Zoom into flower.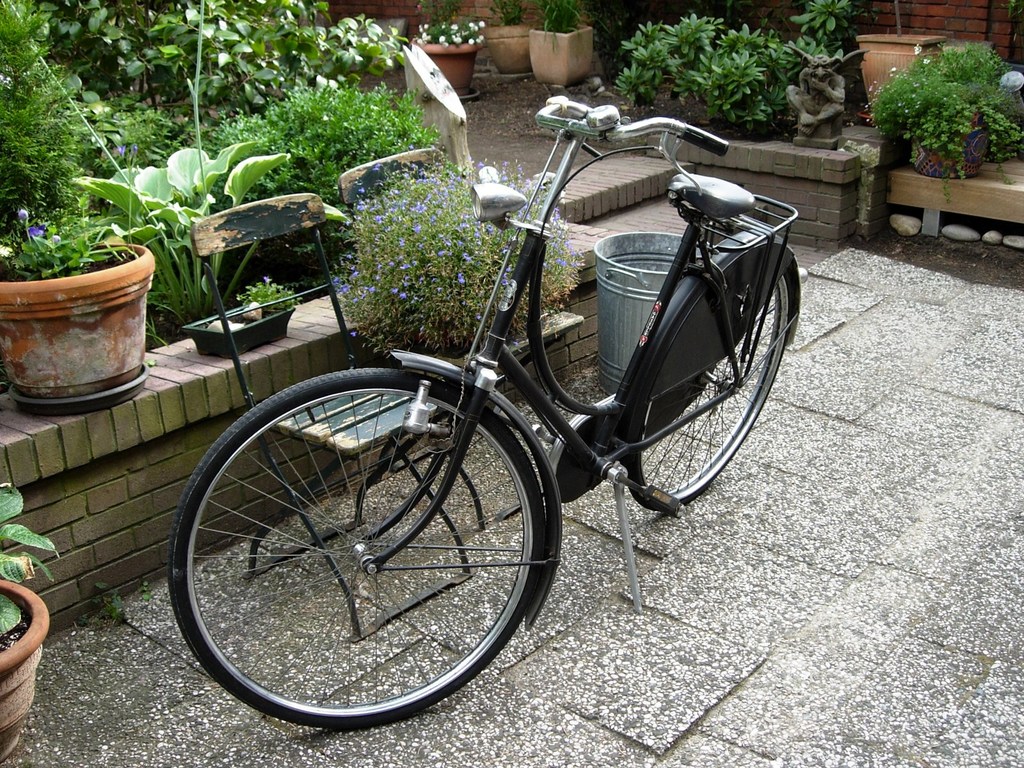
Zoom target: box=[913, 44, 923, 52].
